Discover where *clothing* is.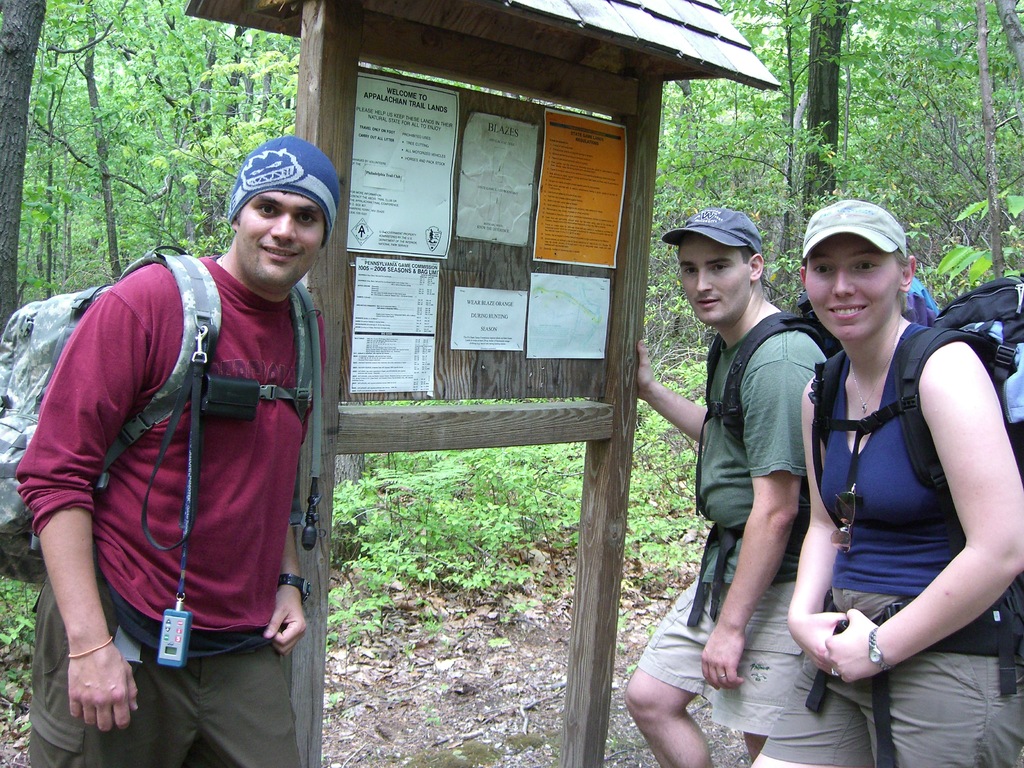
Discovered at locate(4, 252, 327, 767).
